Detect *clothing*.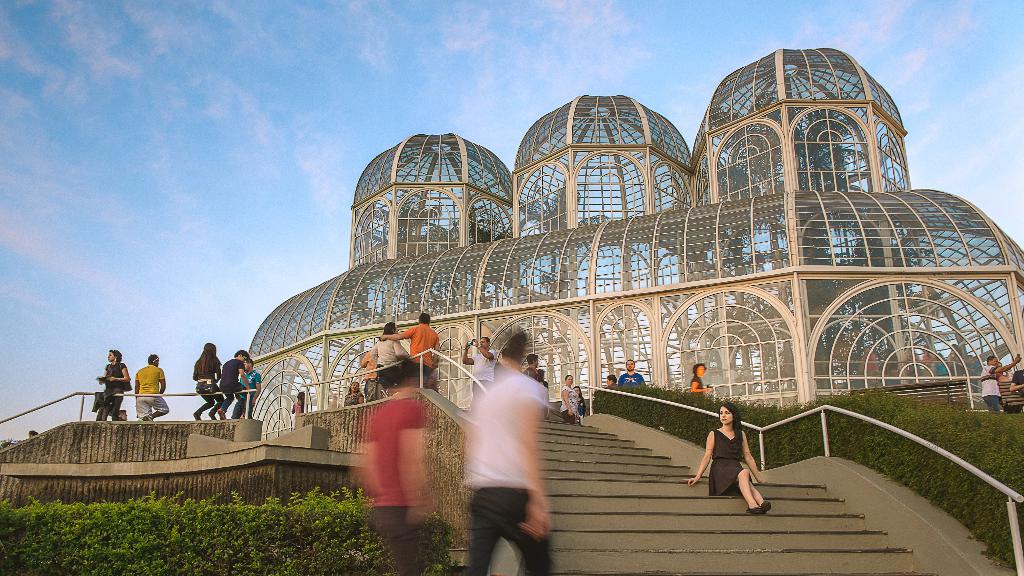
Detected at bbox(995, 381, 1020, 415).
